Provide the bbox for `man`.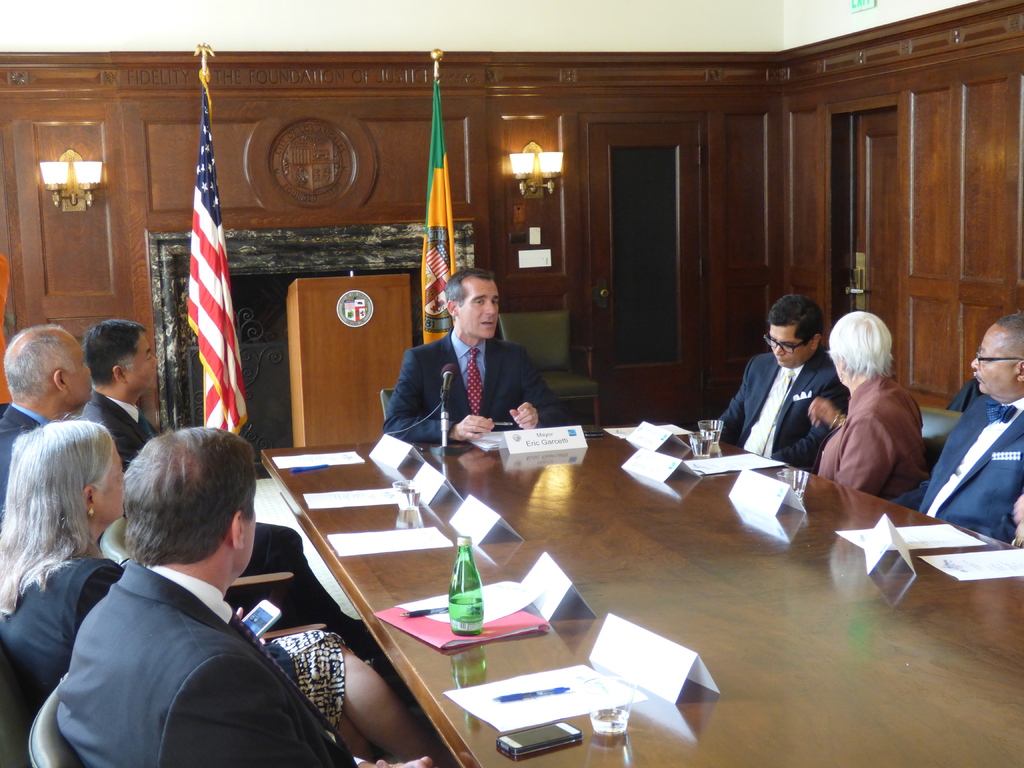
left=888, top=312, right=1023, bottom=545.
